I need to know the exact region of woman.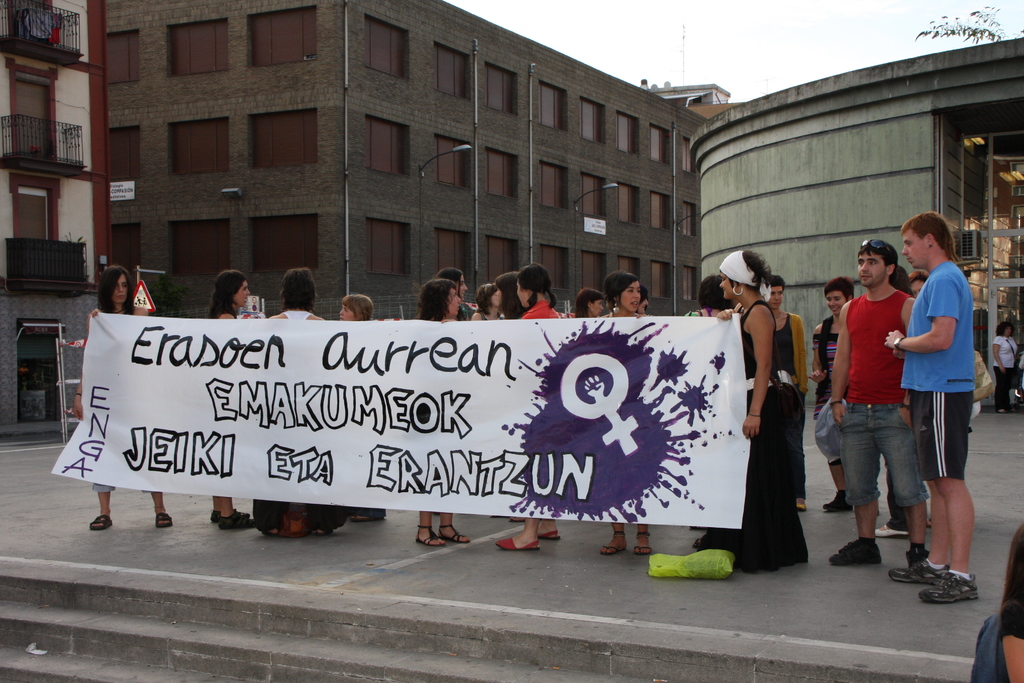
Region: [left=335, top=293, right=392, bottom=525].
